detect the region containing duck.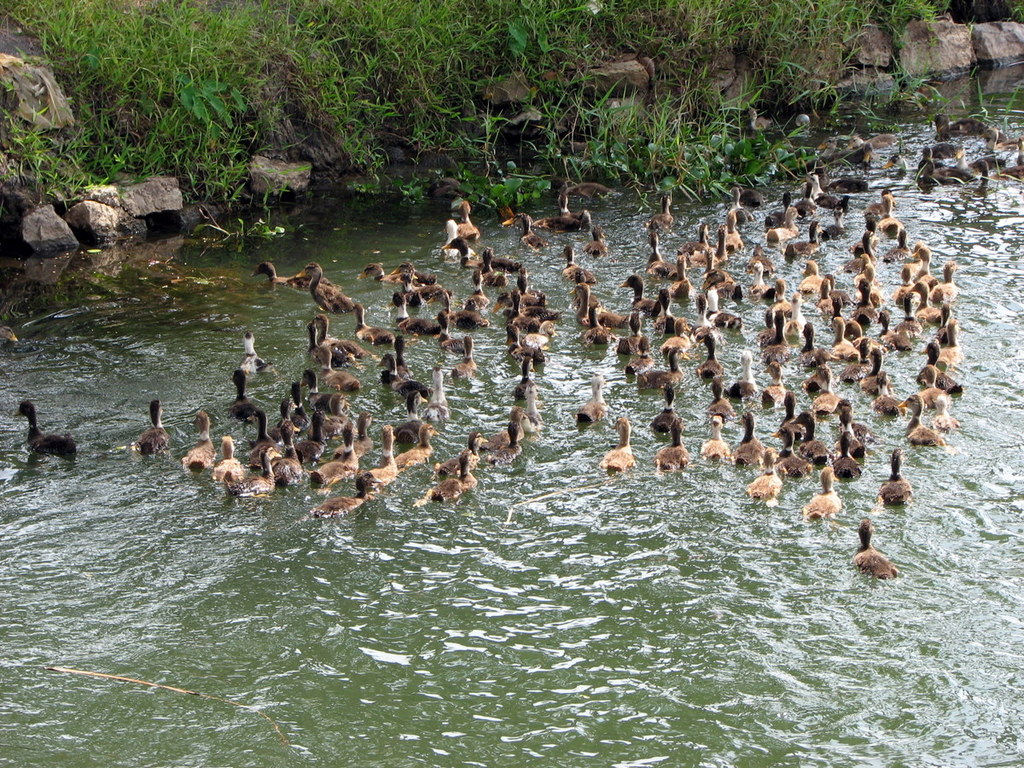
crop(764, 325, 794, 368).
